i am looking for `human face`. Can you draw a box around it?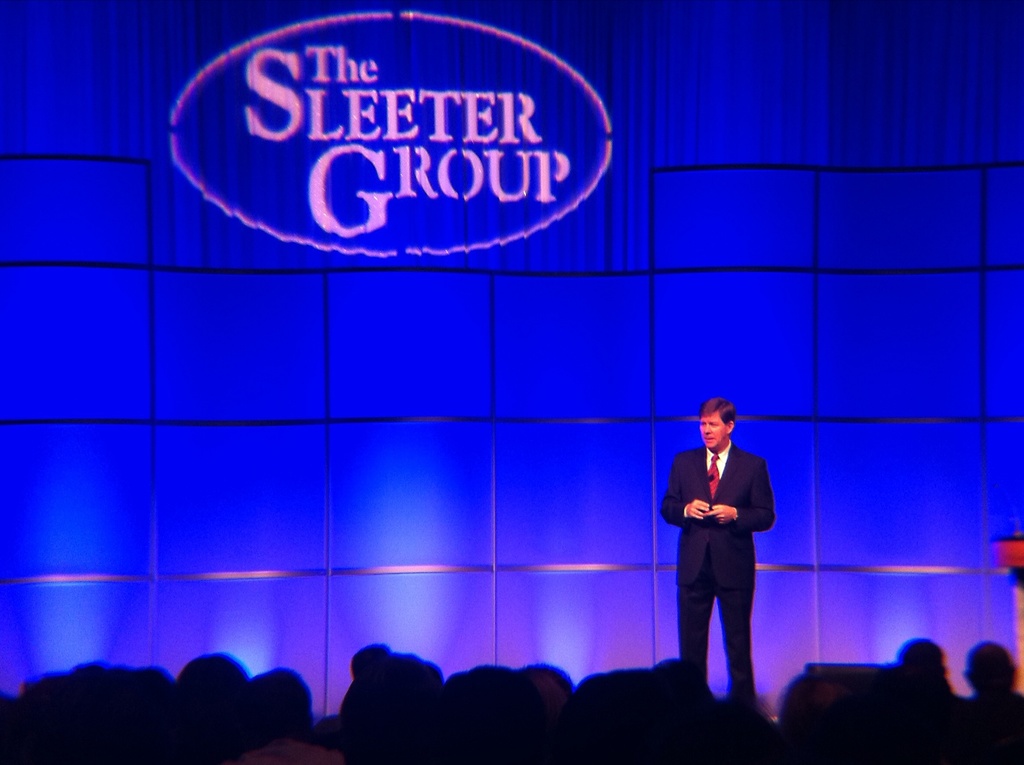
Sure, the bounding box is x1=698 y1=410 x2=730 y2=452.
